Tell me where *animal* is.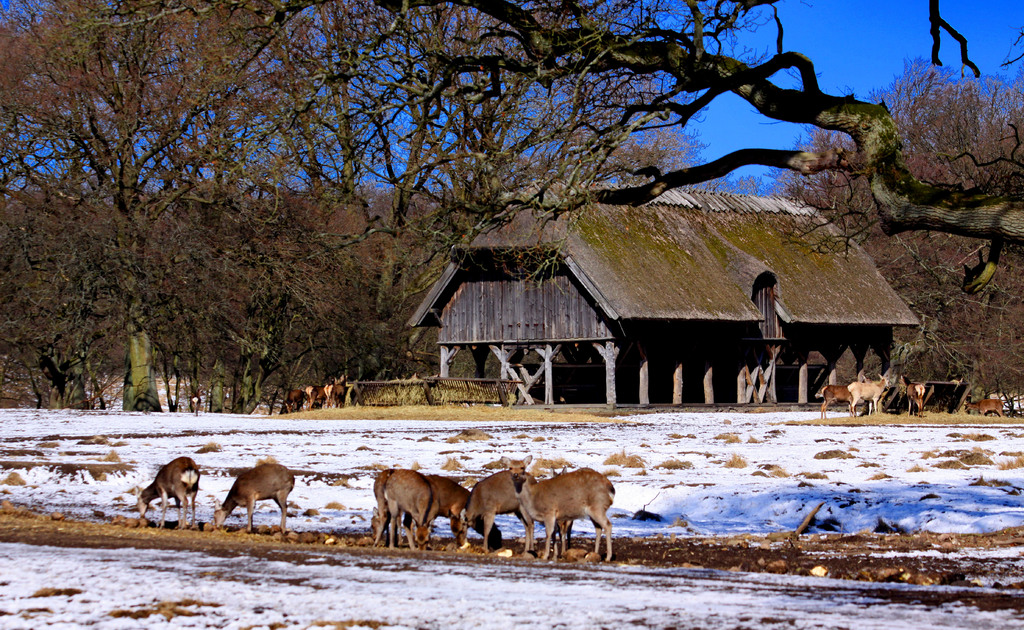
*animal* is at select_region(213, 451, 294, 542).
